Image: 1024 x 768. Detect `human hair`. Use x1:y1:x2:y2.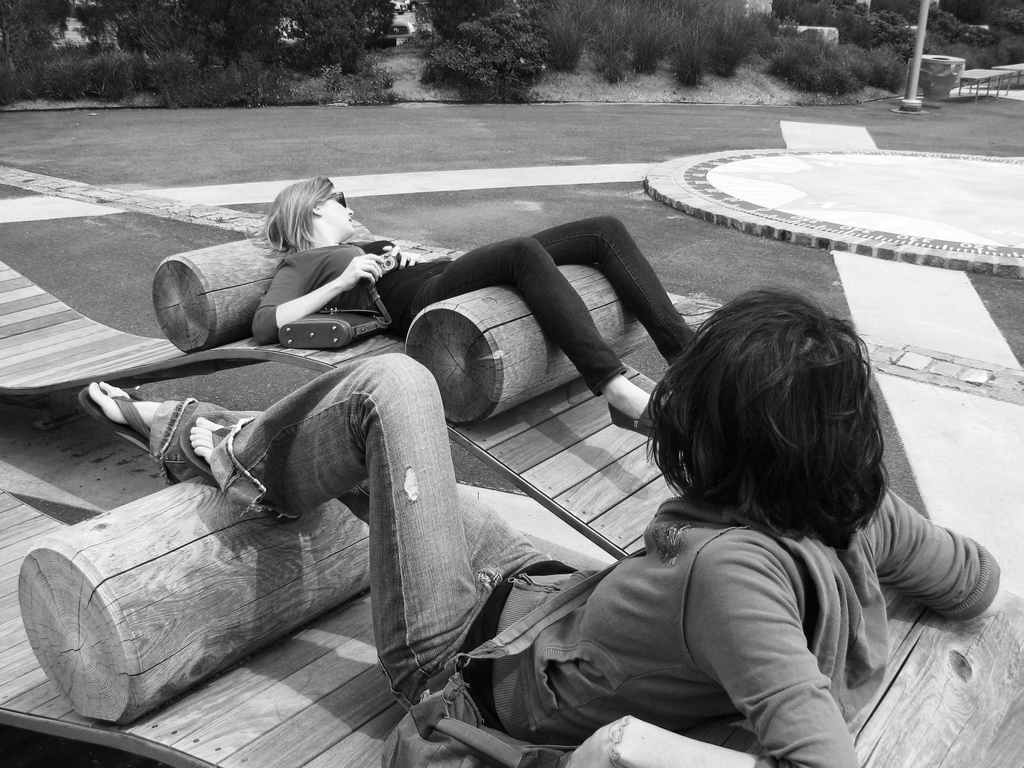
652:286:899:572.
